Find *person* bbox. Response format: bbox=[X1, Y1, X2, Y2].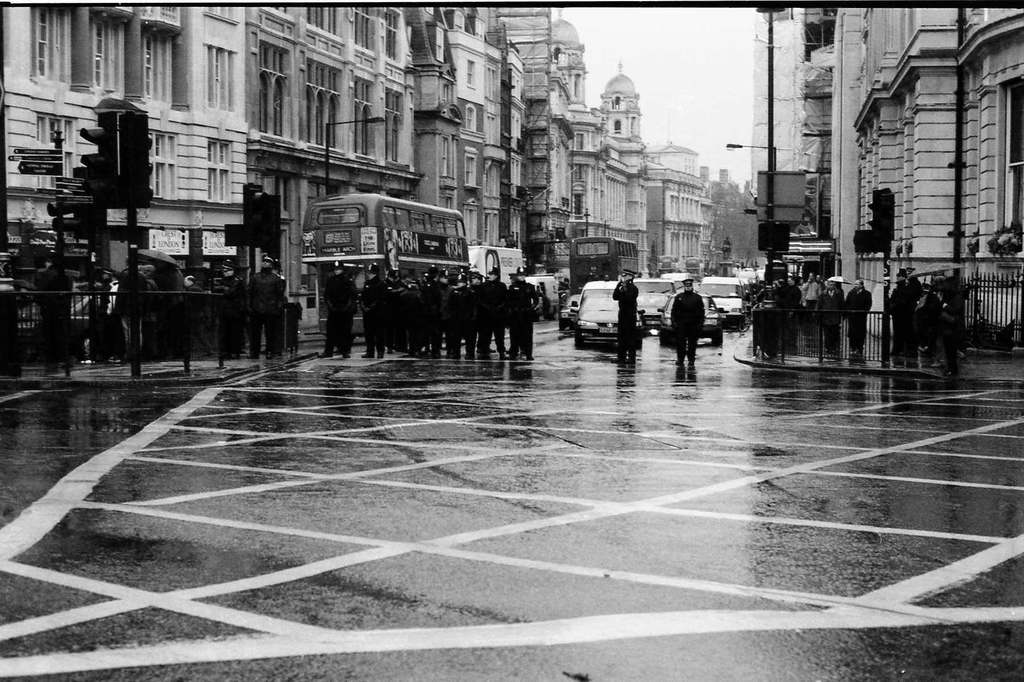
bbox=[482, 267, 509, 361].
